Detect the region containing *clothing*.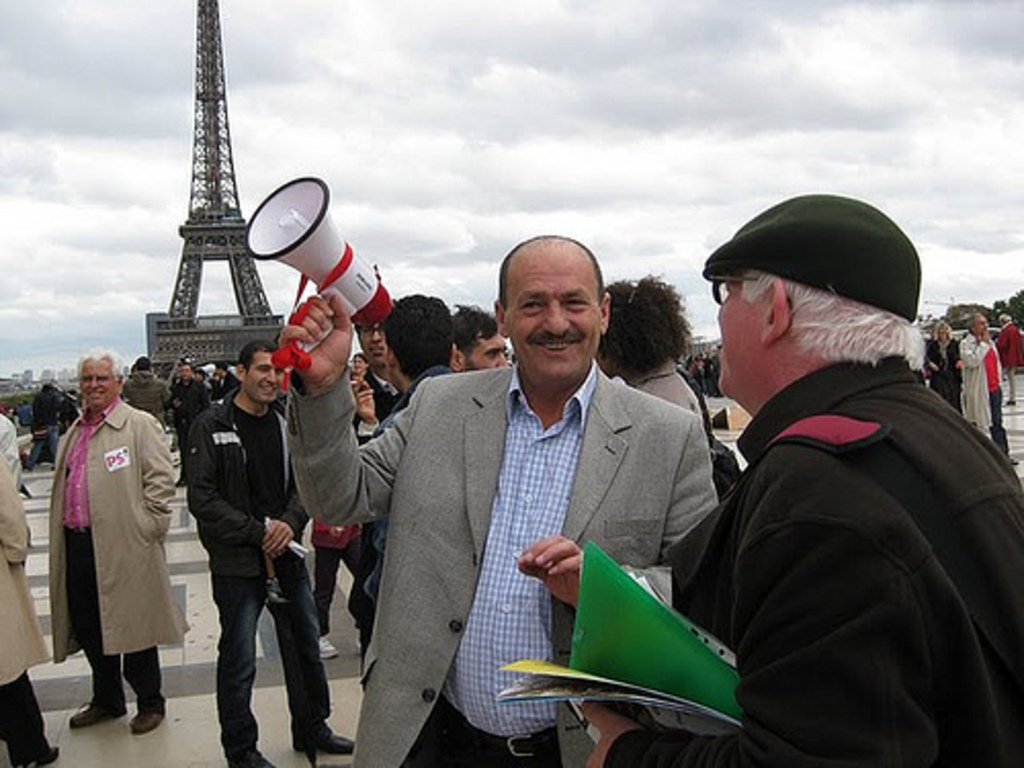
bbox=(997, 319, 1022, 403).
